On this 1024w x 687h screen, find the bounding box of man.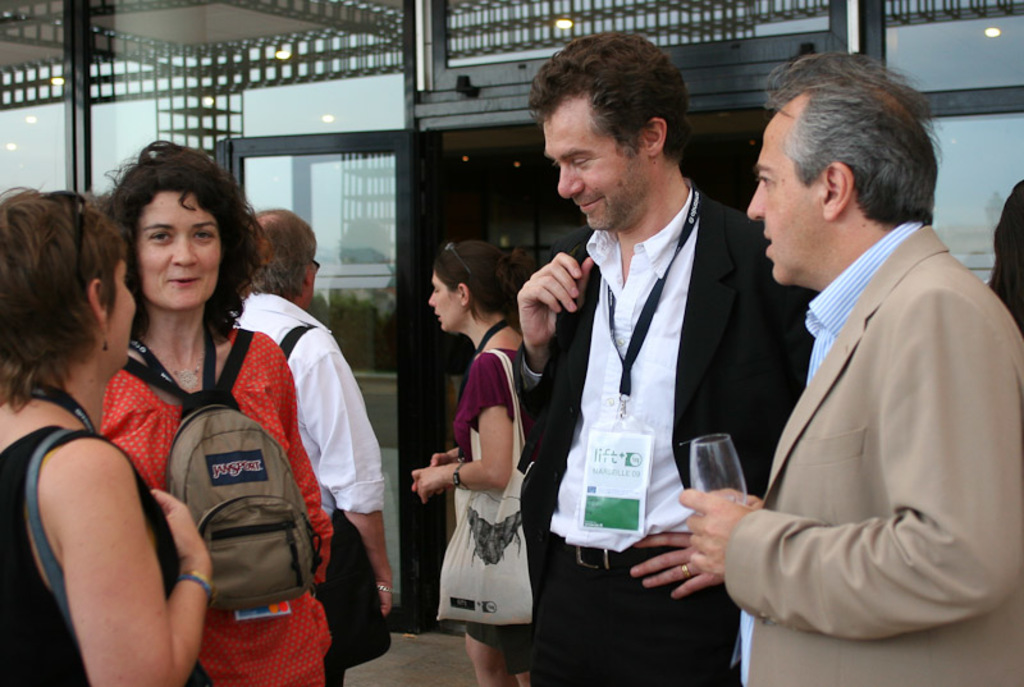
Bounding box: (509,29,813,686).
